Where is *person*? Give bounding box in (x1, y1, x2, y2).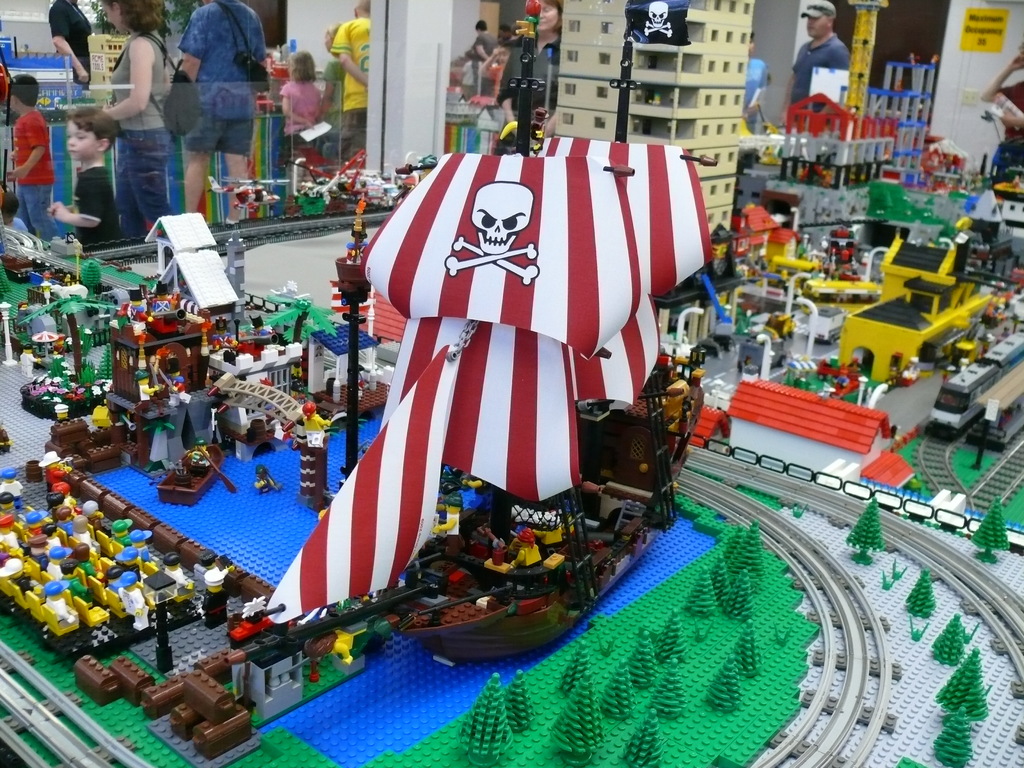
(778, 0, 864, 130).
